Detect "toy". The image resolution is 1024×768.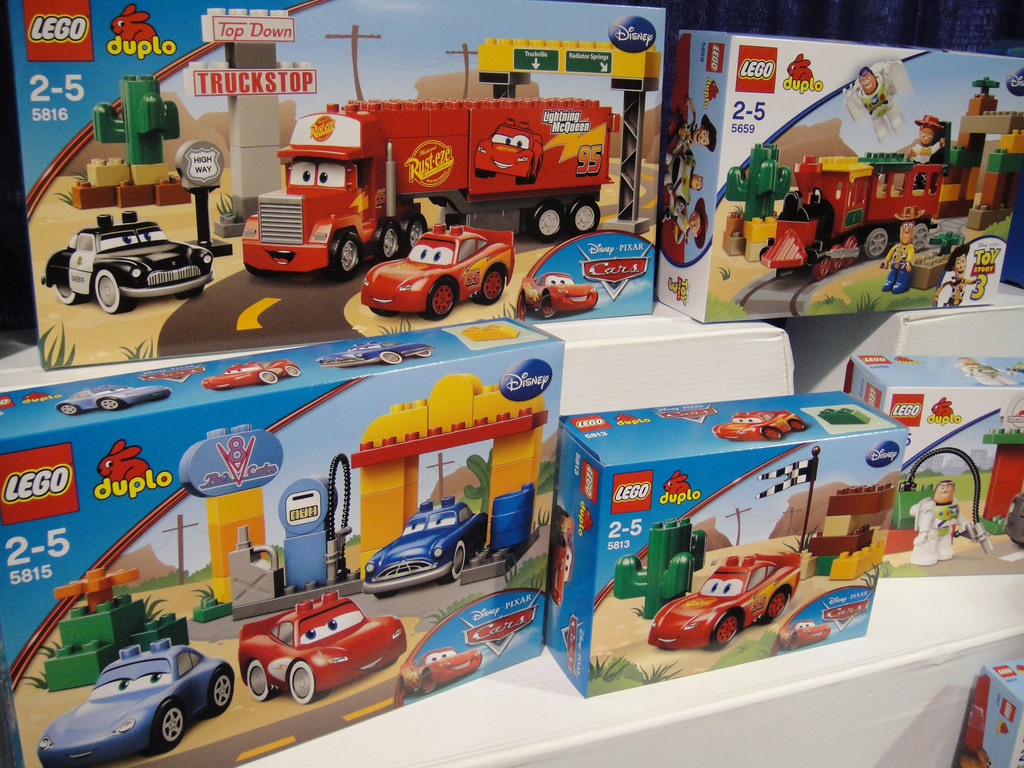
(x1=759, y1=115, x2=949, y2=278).
